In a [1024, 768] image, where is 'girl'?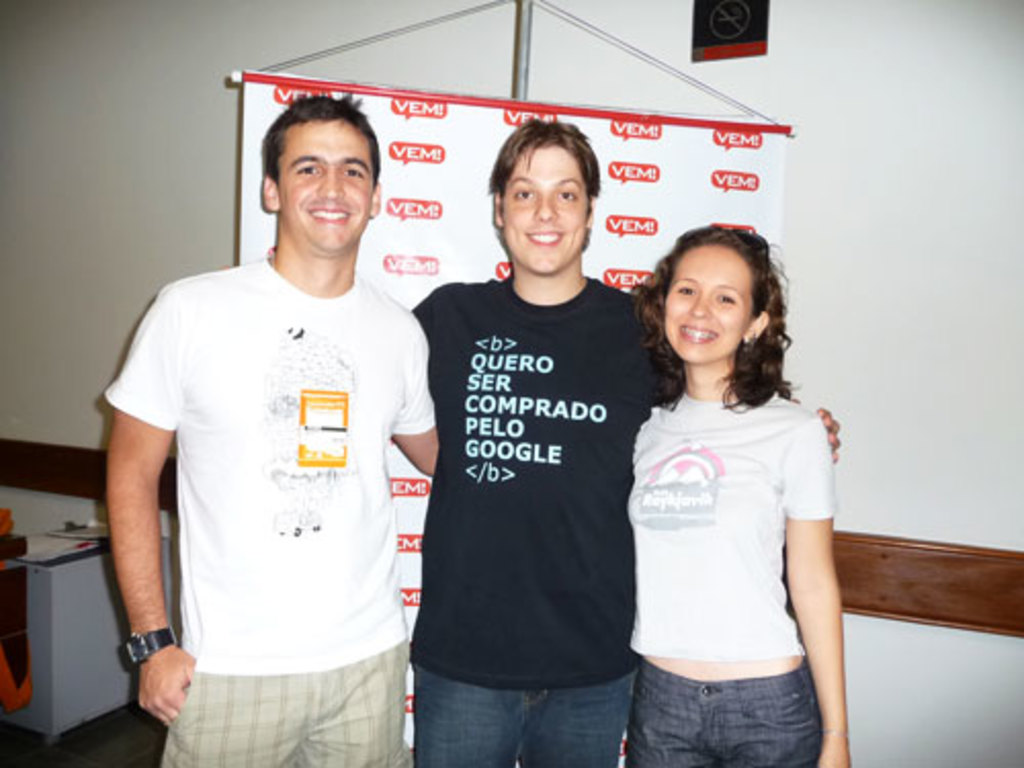
locate(633, 221, 848, 766).
